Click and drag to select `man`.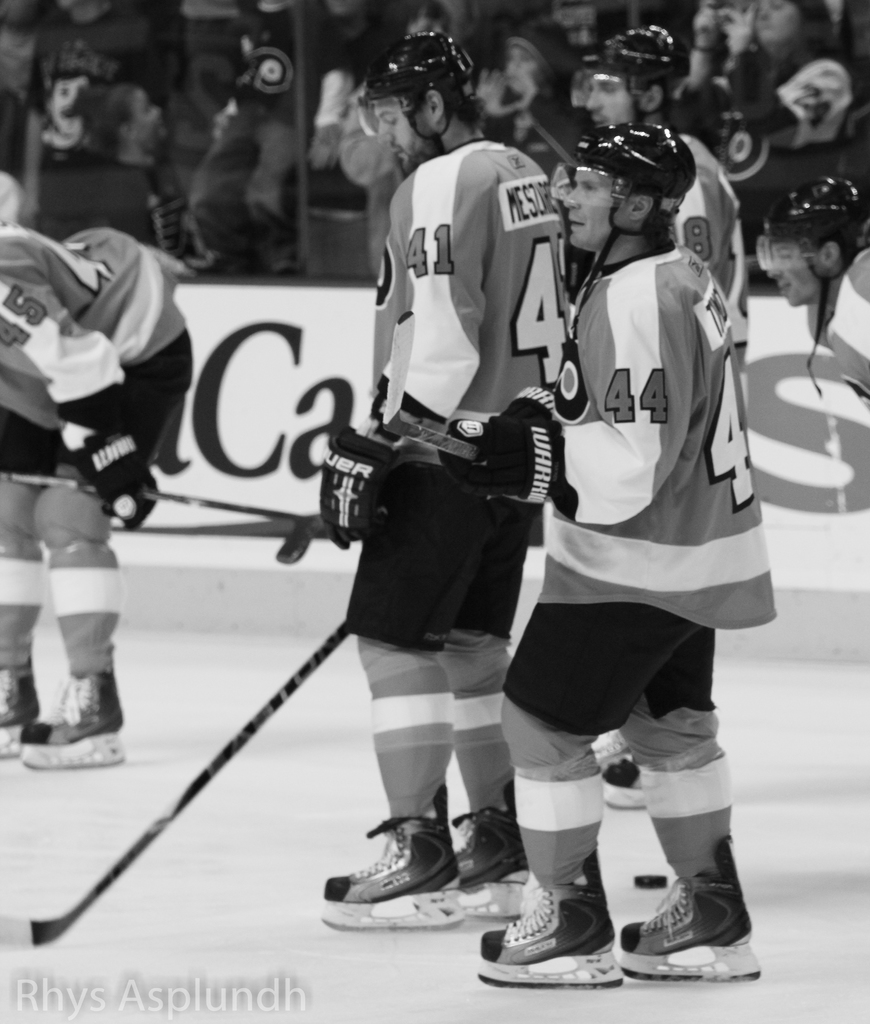
Selection: bbox(434, 116, 777, 993).
